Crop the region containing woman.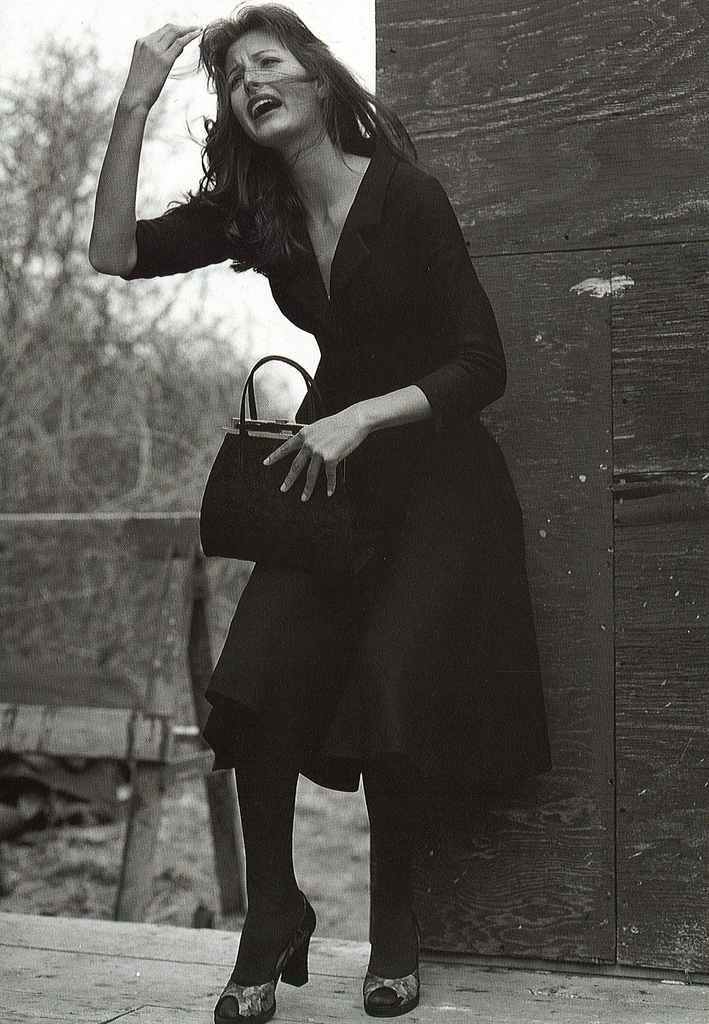
Crop region: {"x1": 113, "y1": 23, "x2": 546, "y2": 1023}.
